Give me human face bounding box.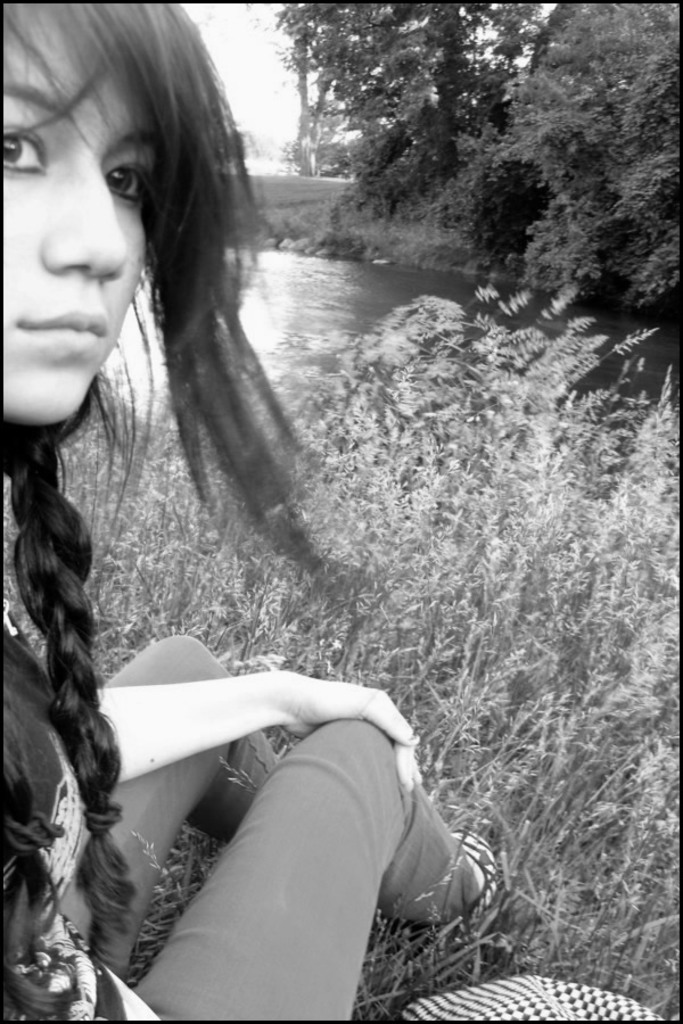
0/0/164/428.
